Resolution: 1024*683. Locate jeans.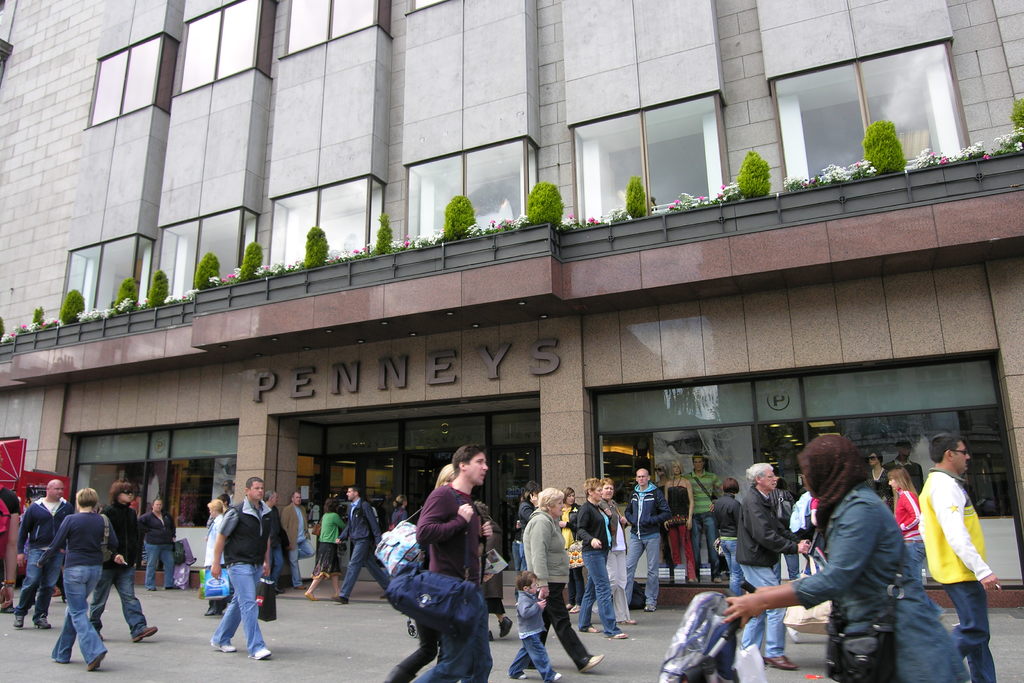
(736,562,783,655).
